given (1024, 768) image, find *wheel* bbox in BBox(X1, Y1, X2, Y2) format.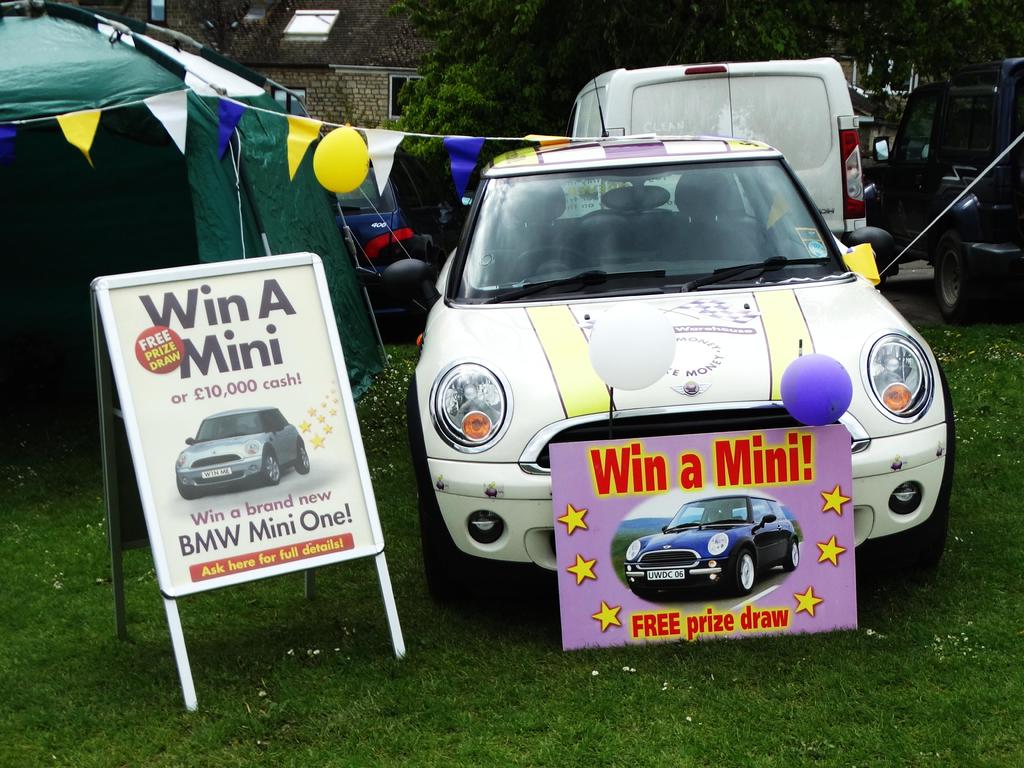
BBox(289, 438, 316, 477).
